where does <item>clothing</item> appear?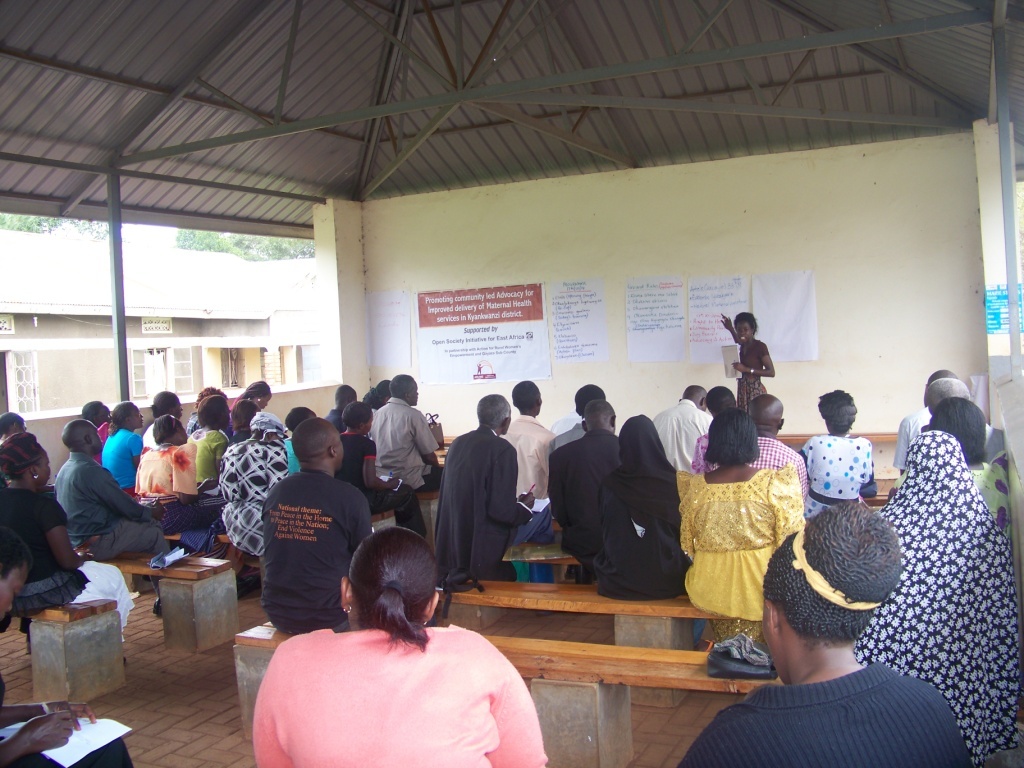
Appears at [x1=804, y1=431, x2=878, y2=526].
